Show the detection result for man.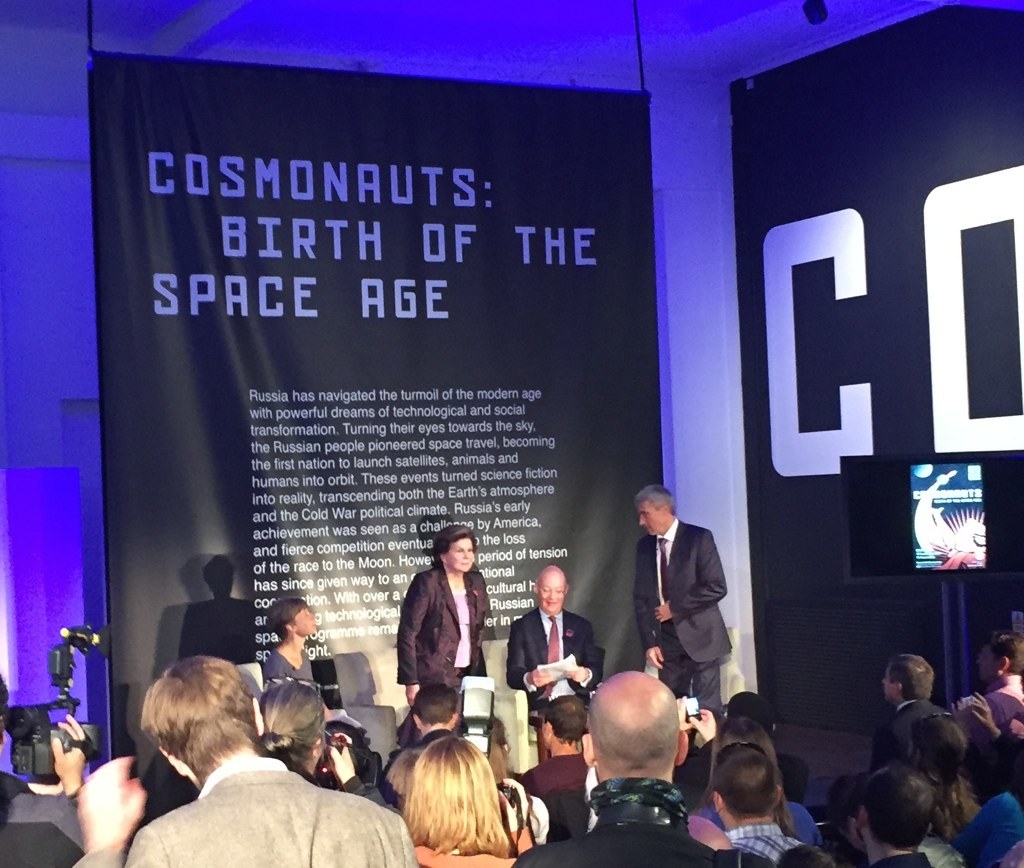
73,650,420,867.
